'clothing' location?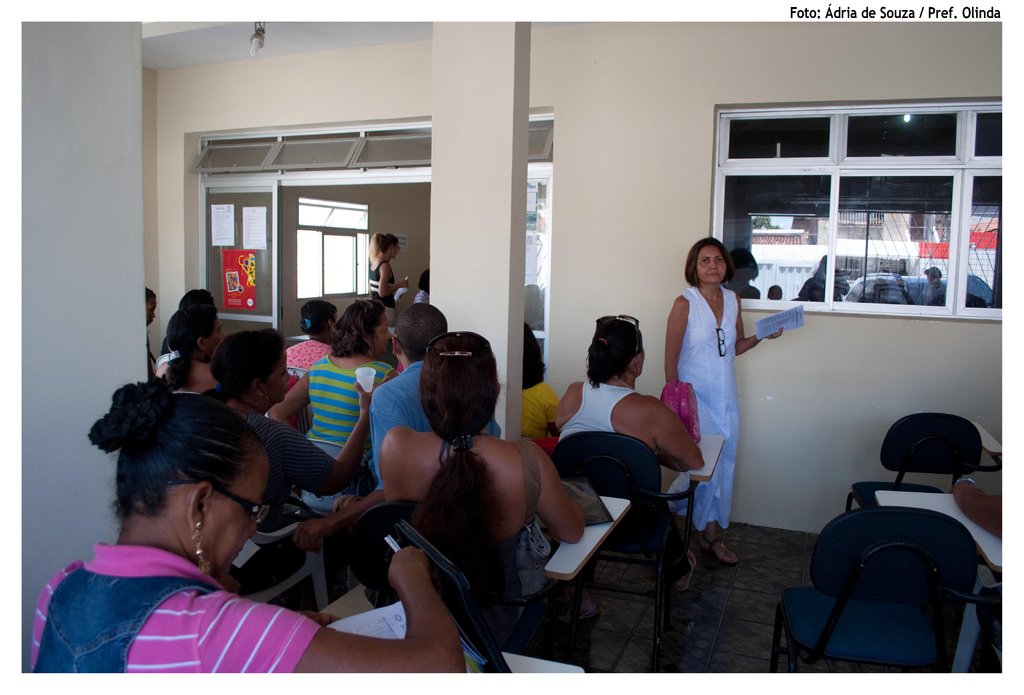
366, 359, 502, 486
